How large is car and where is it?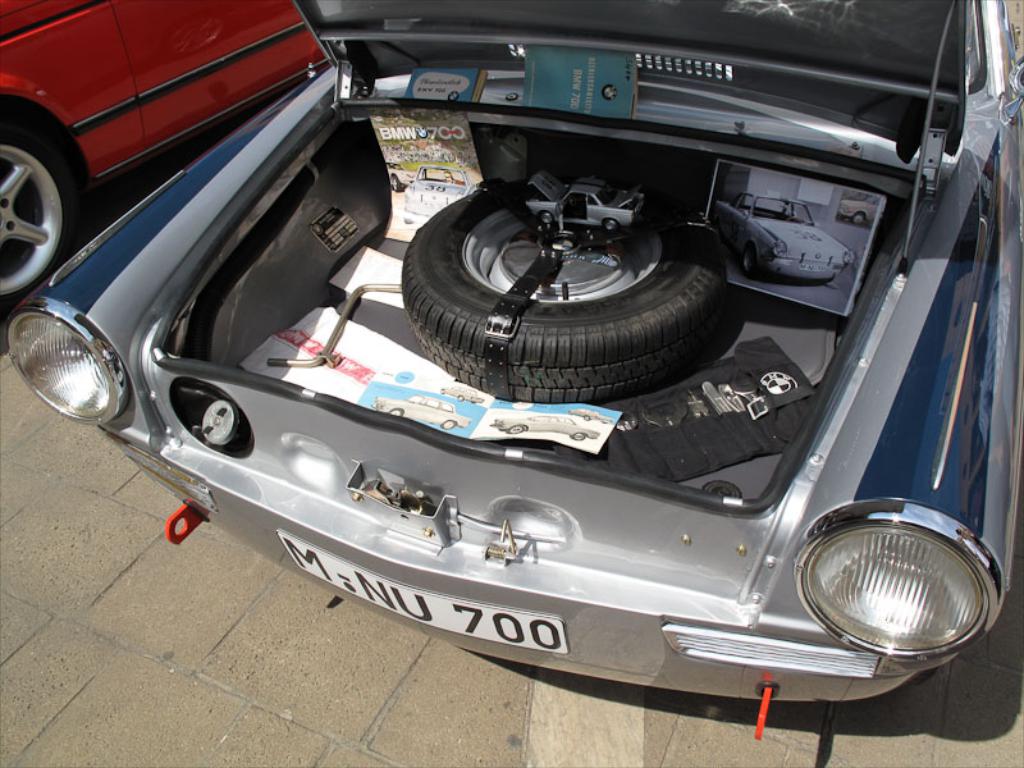
Bounding box: select_region(0, 0, 337, 316).
